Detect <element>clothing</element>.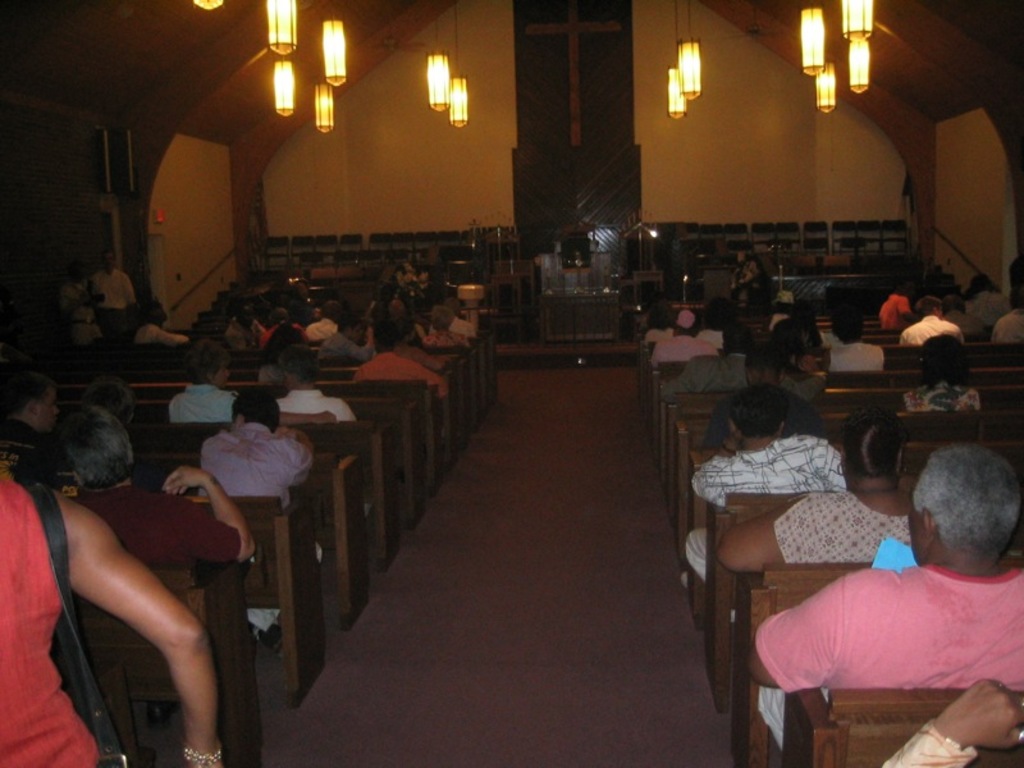
Detected at locate(93, 260, 136, 306).
